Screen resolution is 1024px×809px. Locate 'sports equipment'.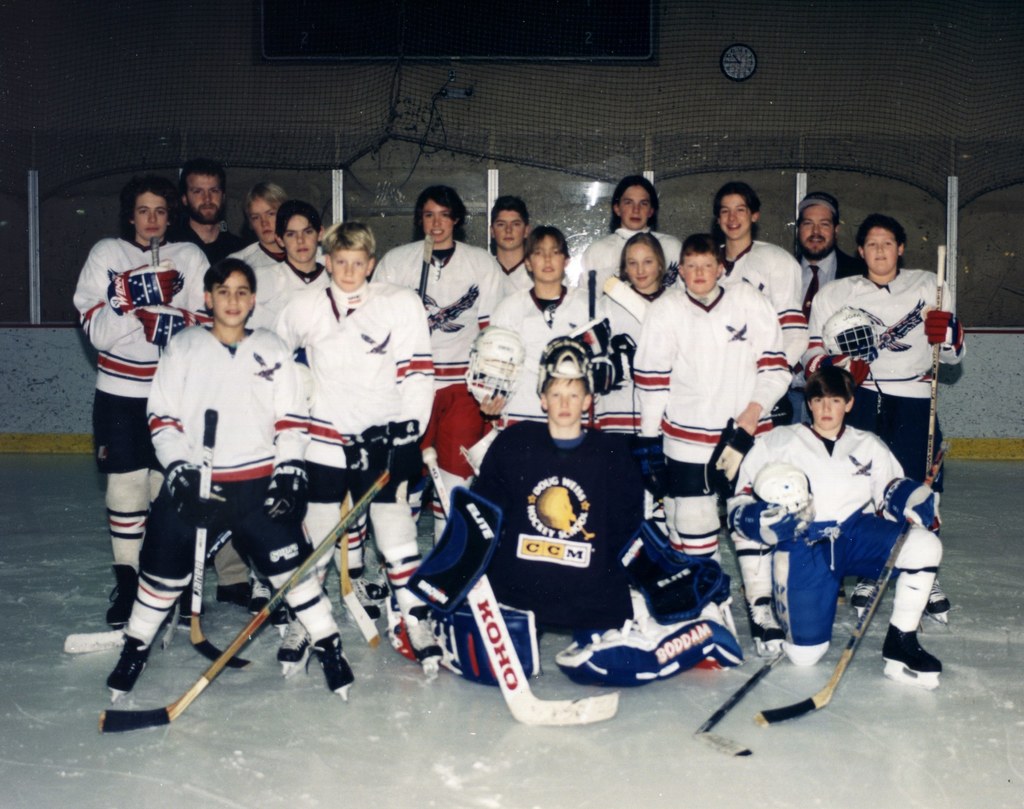
locate(104, 566, 140, 635).
